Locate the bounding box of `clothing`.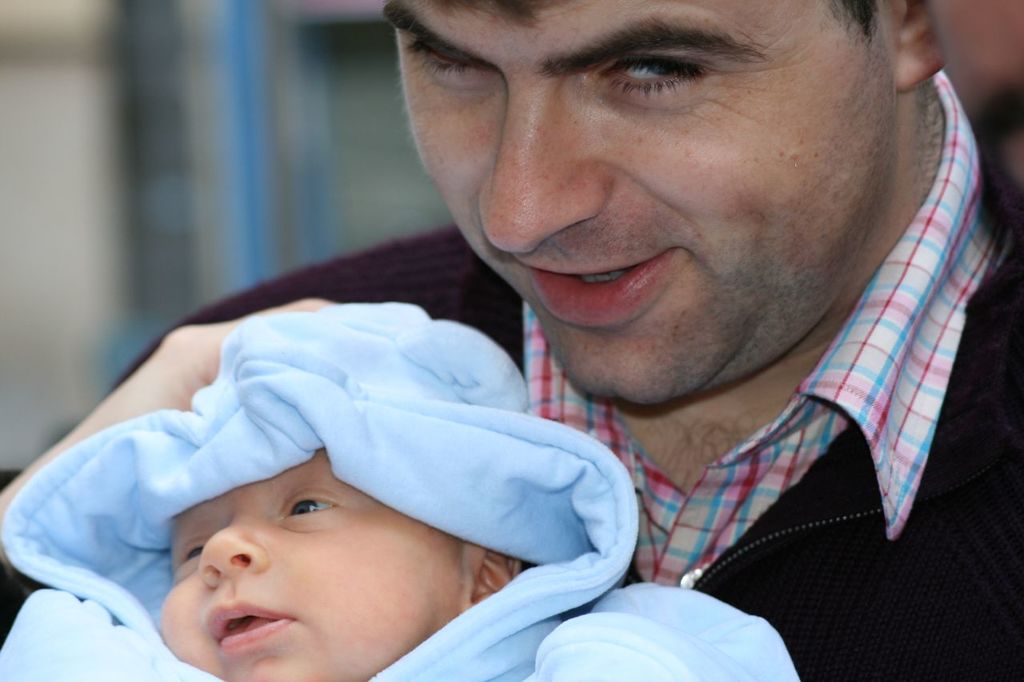
Bounding box: BBox(106, 68, 1020, 676).
